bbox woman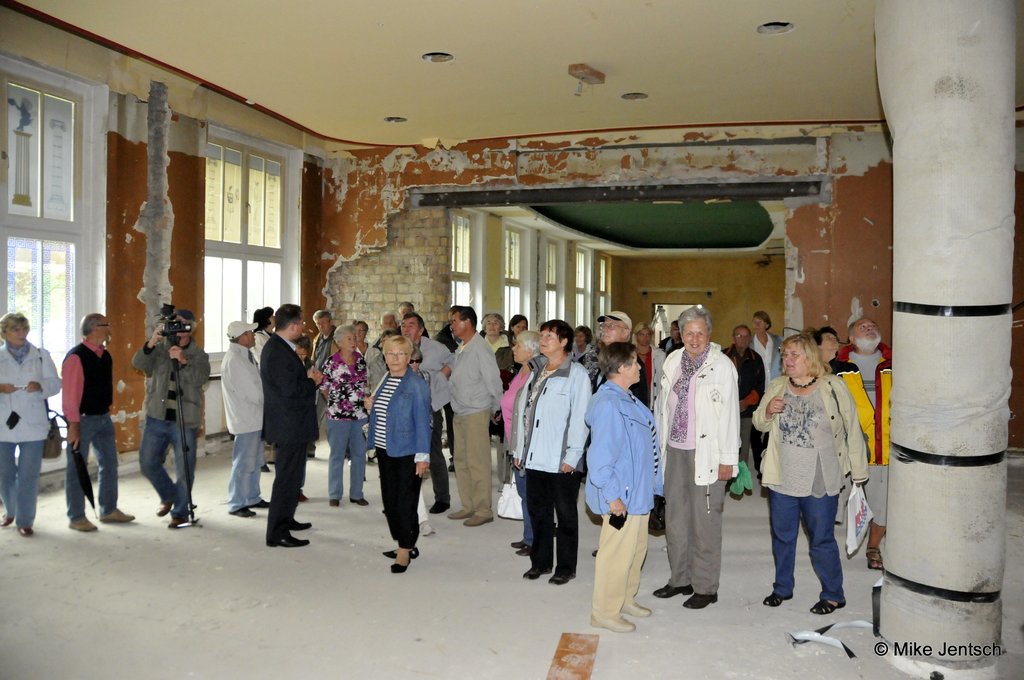
region(765, 323, 877, 636)
